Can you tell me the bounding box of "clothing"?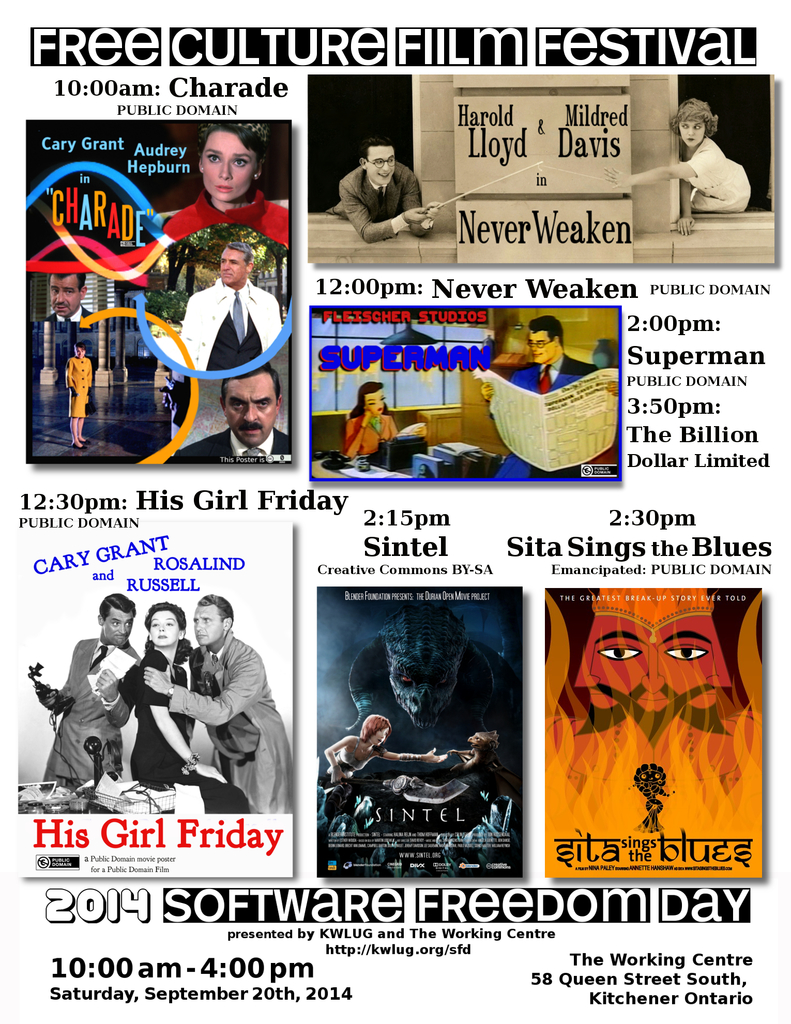
pyautogui.locateOnScreen(175, 427, 292, 455).
